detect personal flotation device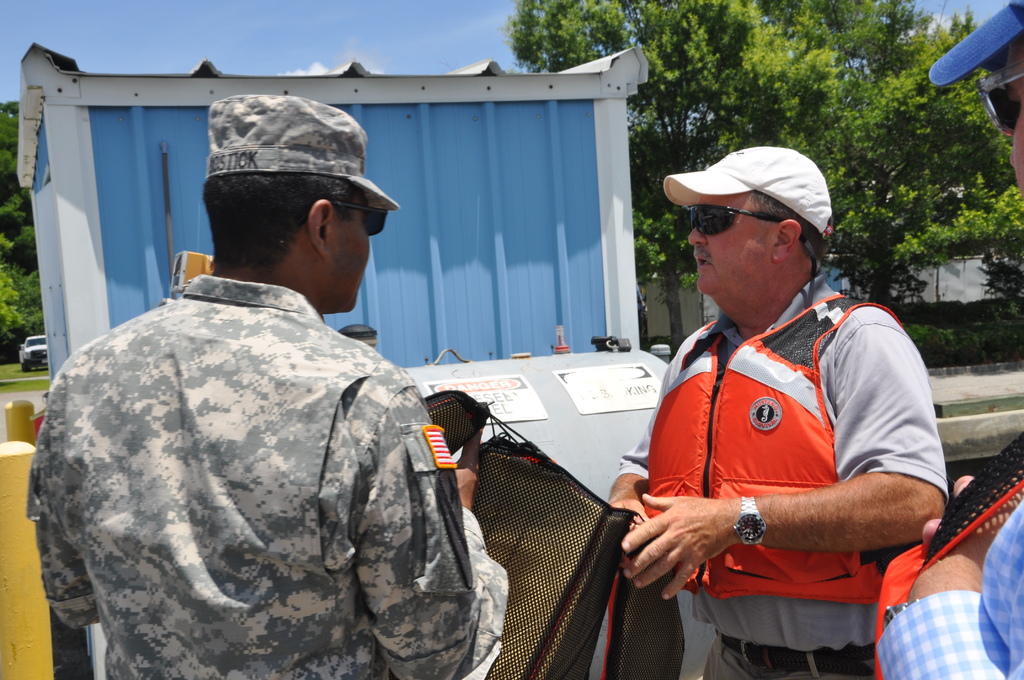
x1=643, y1=292, x2=886, y2=602
